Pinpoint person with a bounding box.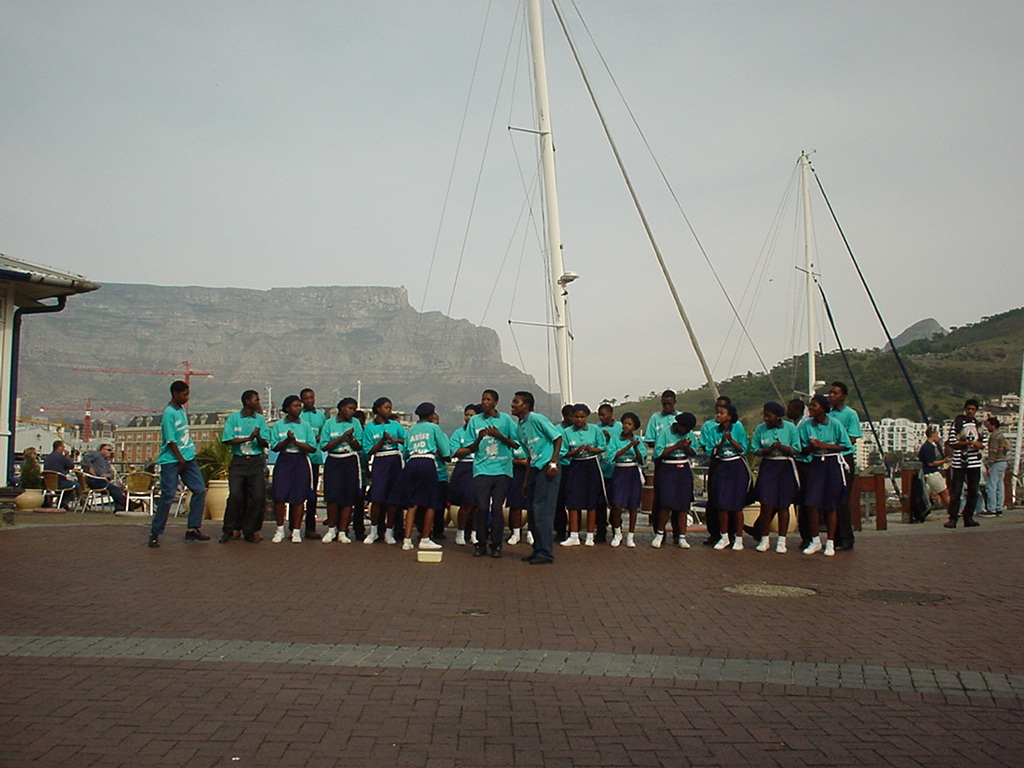
[left=979, top=410, right=1014, bottom=517].
